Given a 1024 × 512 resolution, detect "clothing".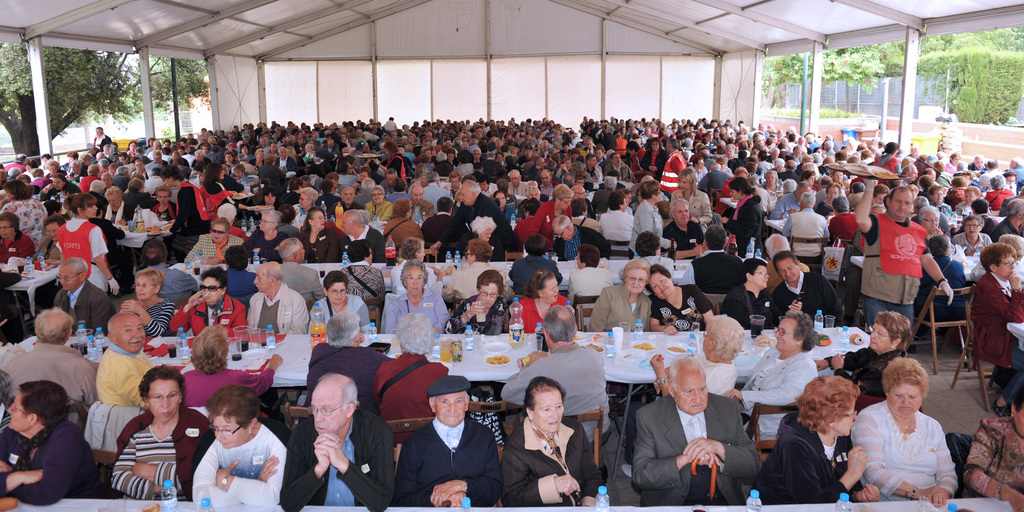
[860, 394, 965, 501].
